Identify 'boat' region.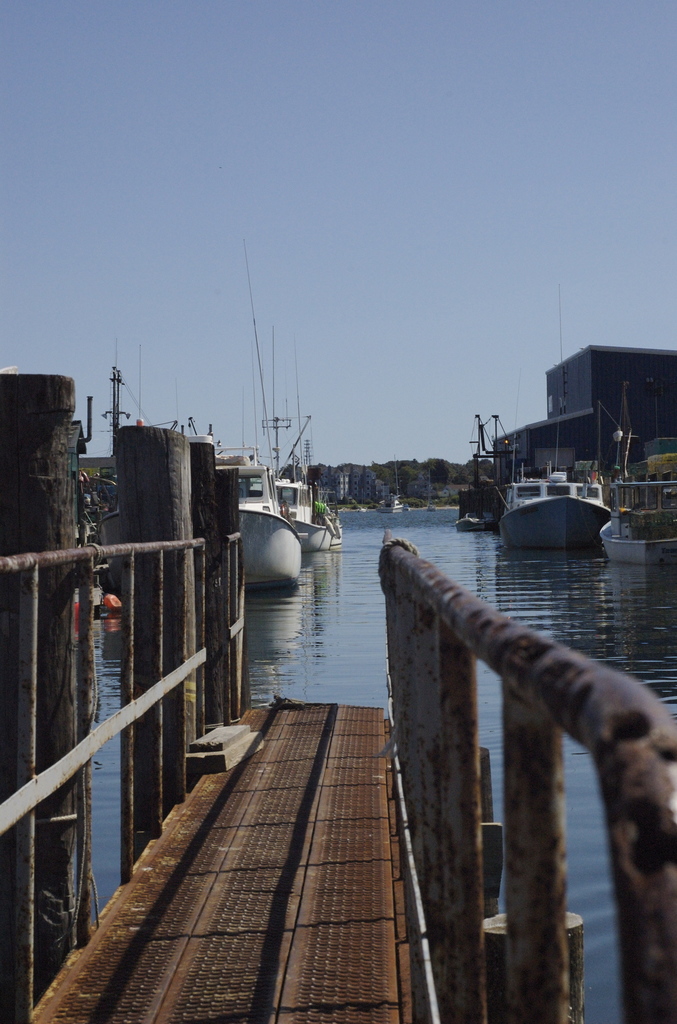
Region: 96,447,311,595.
